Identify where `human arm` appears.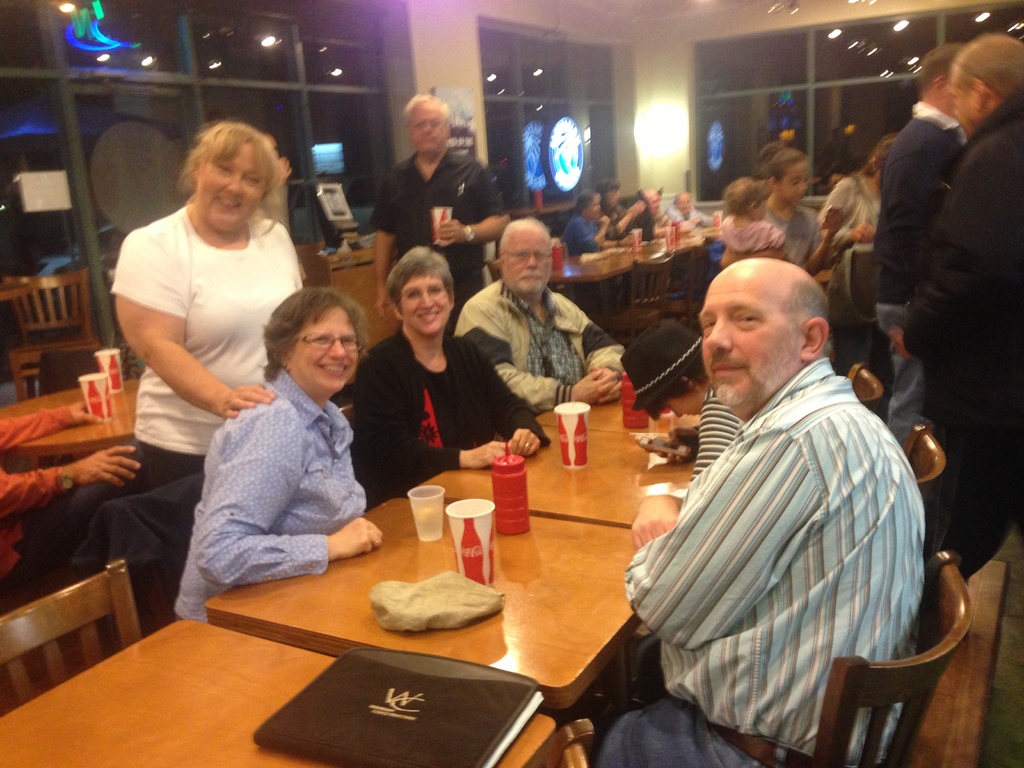
Appears at select_region(428, 160, 513, 246).
